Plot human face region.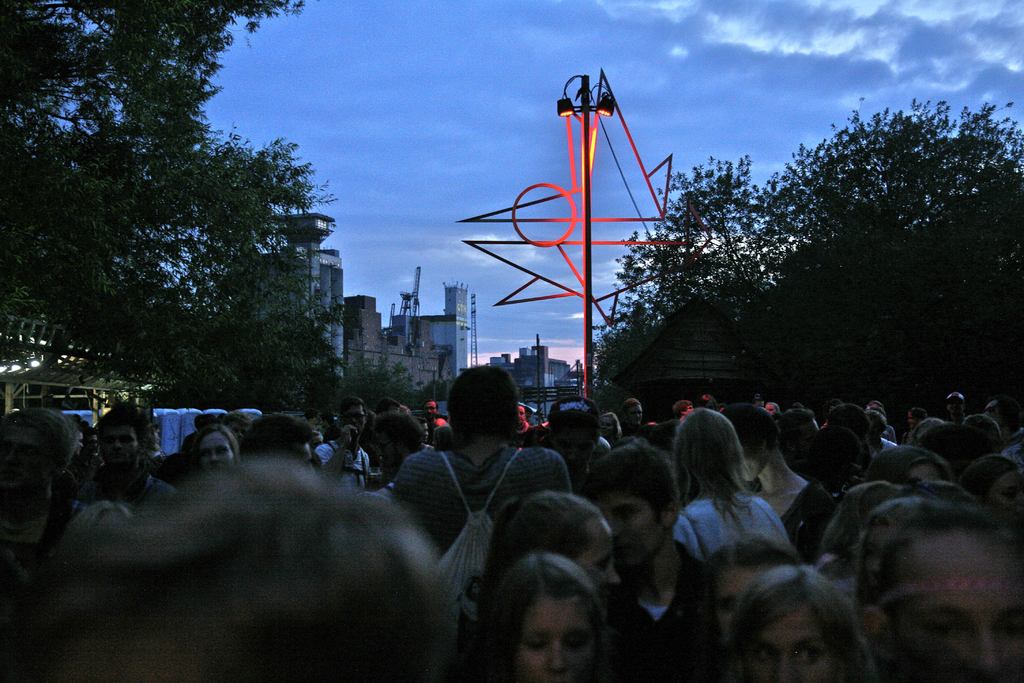
Plotted at select_region(572, 525, 619, 589).
